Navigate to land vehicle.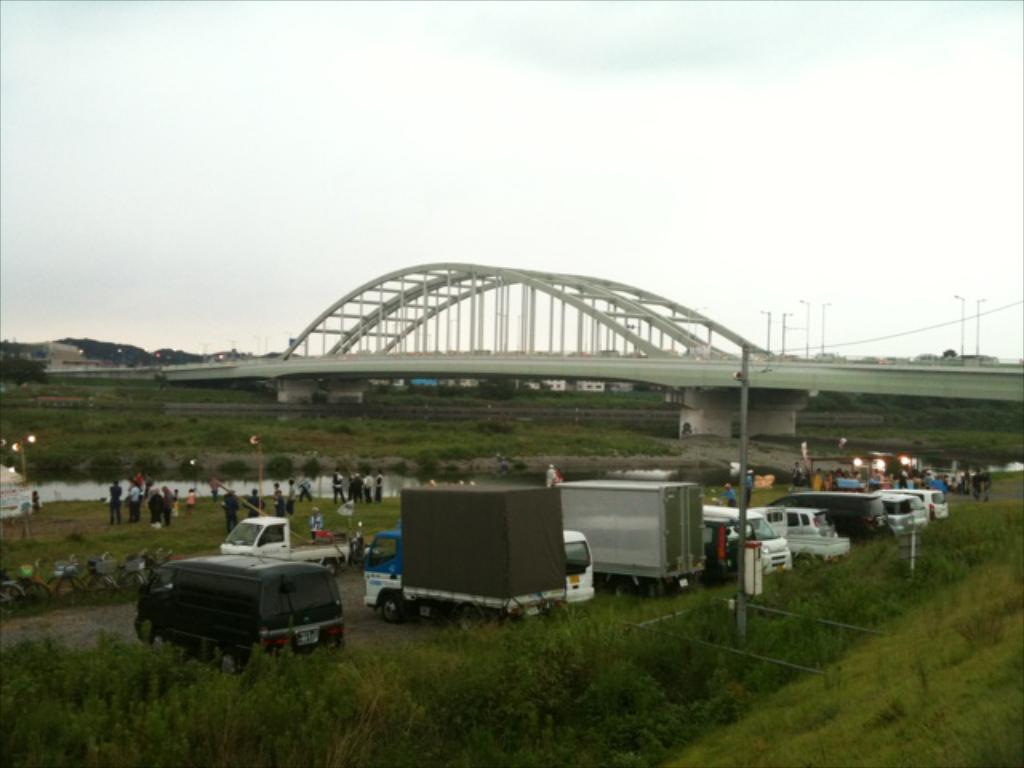
Navigation target: <bbox>704, 498, 789, 571</bbox>.
